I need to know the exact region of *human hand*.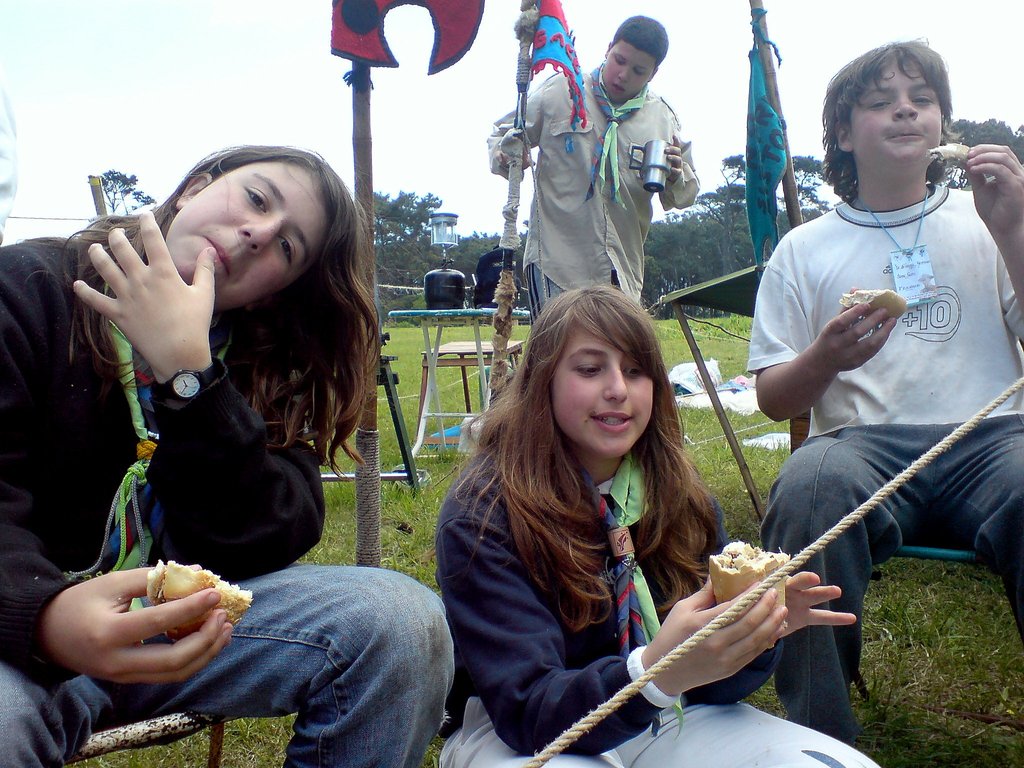
Region: 63,193,199,407.
